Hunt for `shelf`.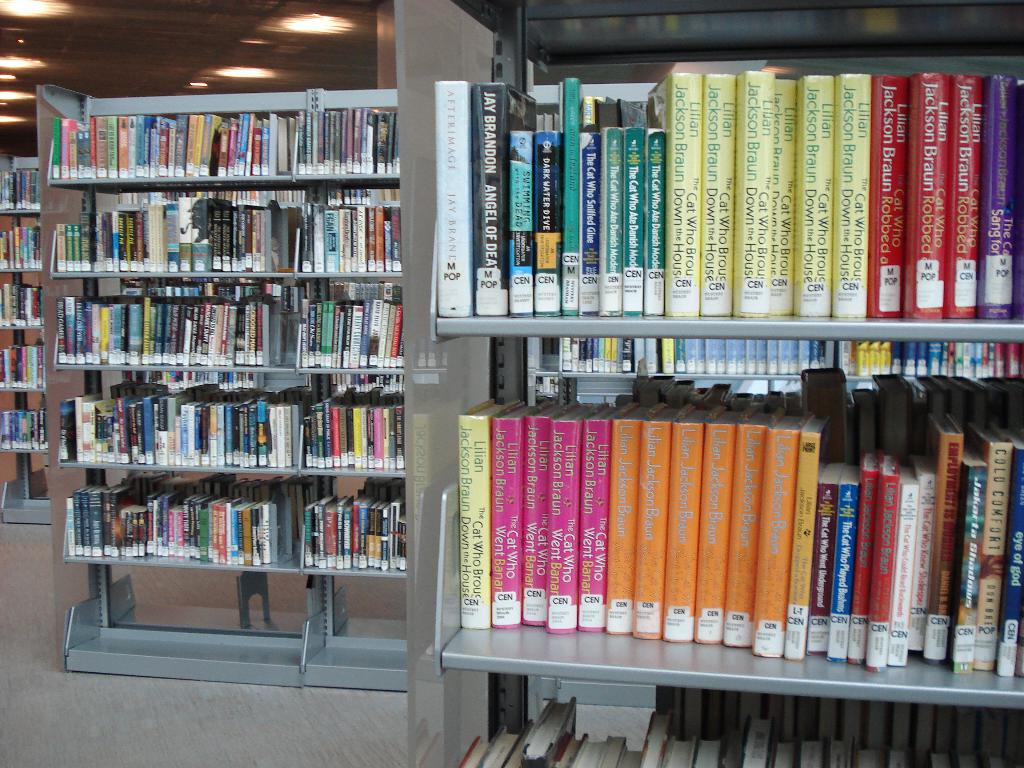
Hunted down at left=296, top=480, right=404, bottom=578.
